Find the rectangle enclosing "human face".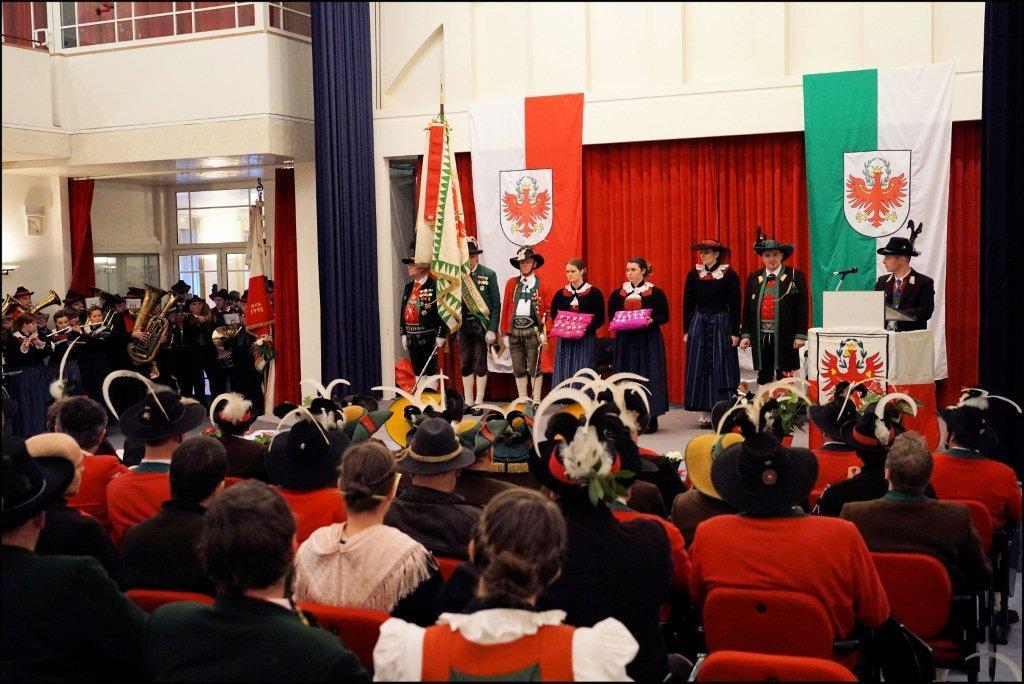
select_region(54, 319, 66, 327).
